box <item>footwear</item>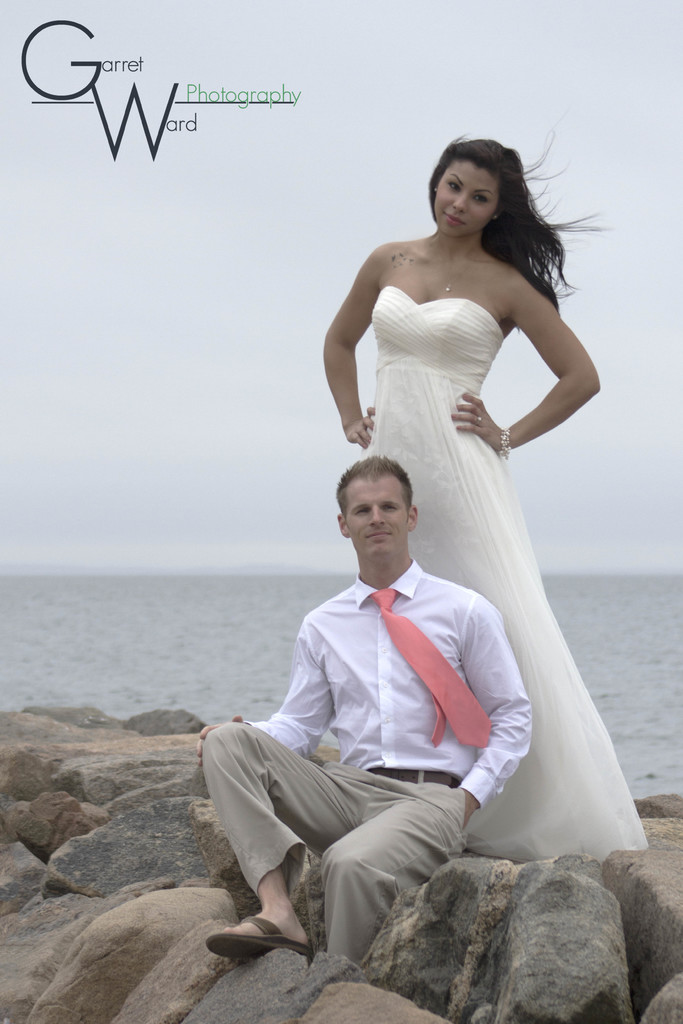
x1=201, y1=923, x2=312, y2=966
